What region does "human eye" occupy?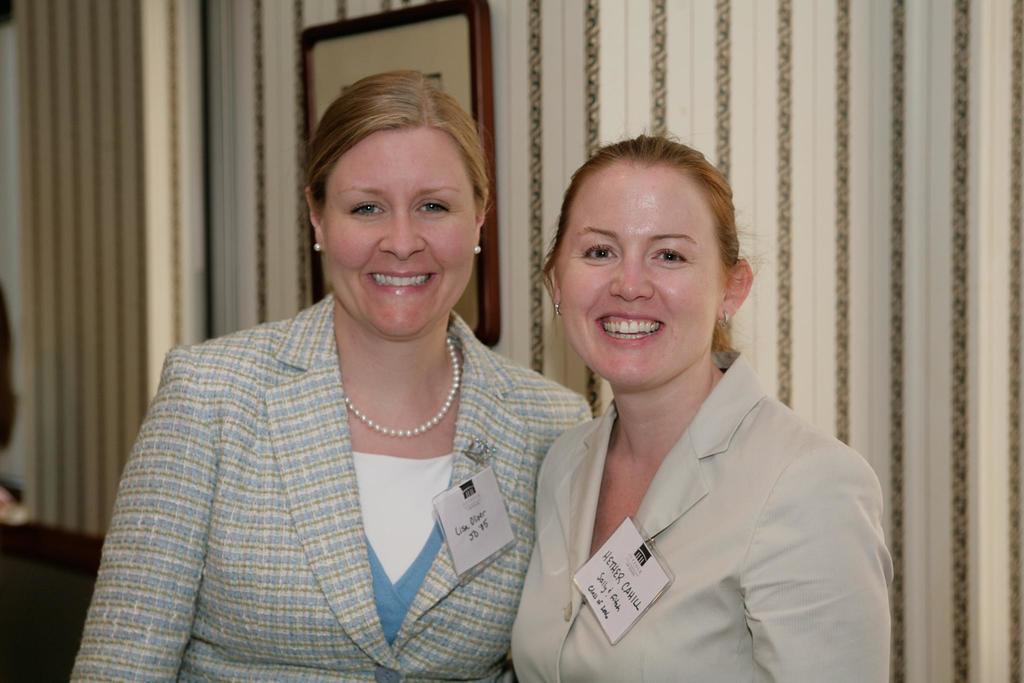
{"x1": 337, "y1": 199, "x2": 388, "y2": 222}.
